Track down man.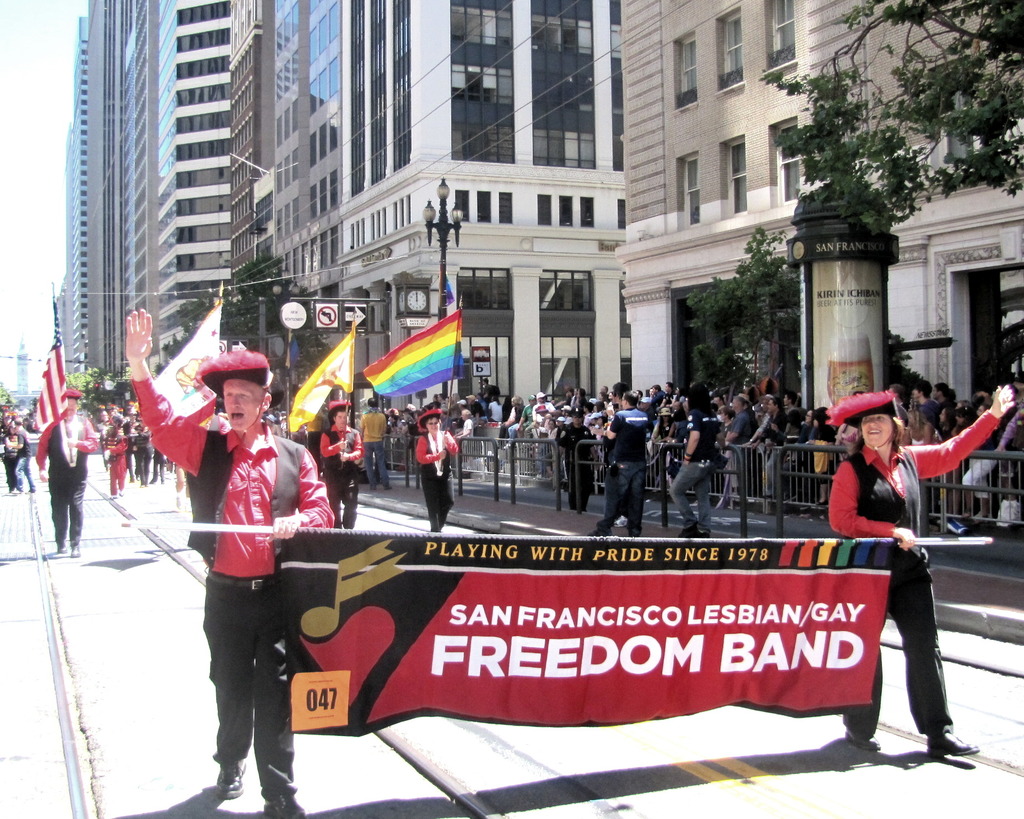
Tracked to detection(133, 309, 348, 818).
